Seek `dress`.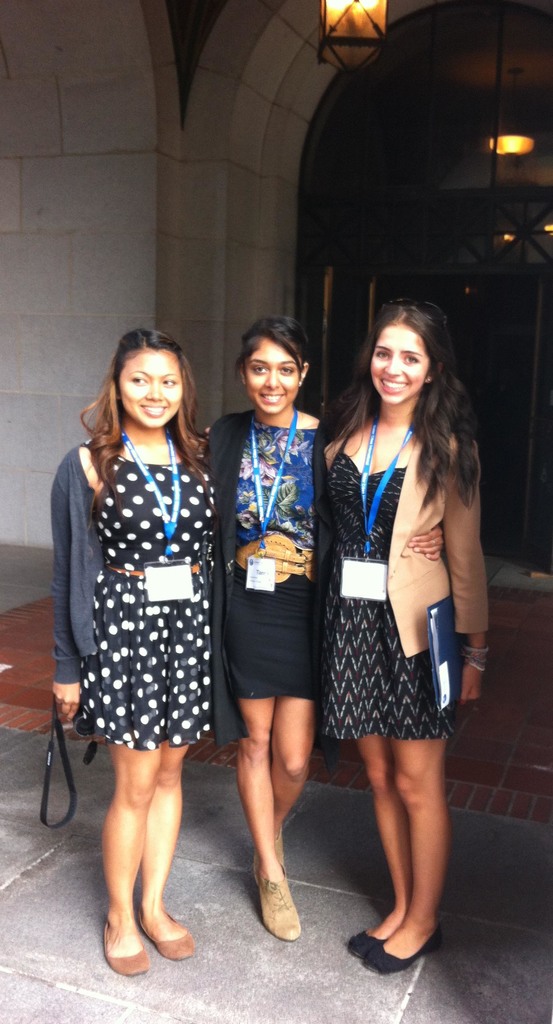
(left=74, top=428, right=214, bottom=750).
